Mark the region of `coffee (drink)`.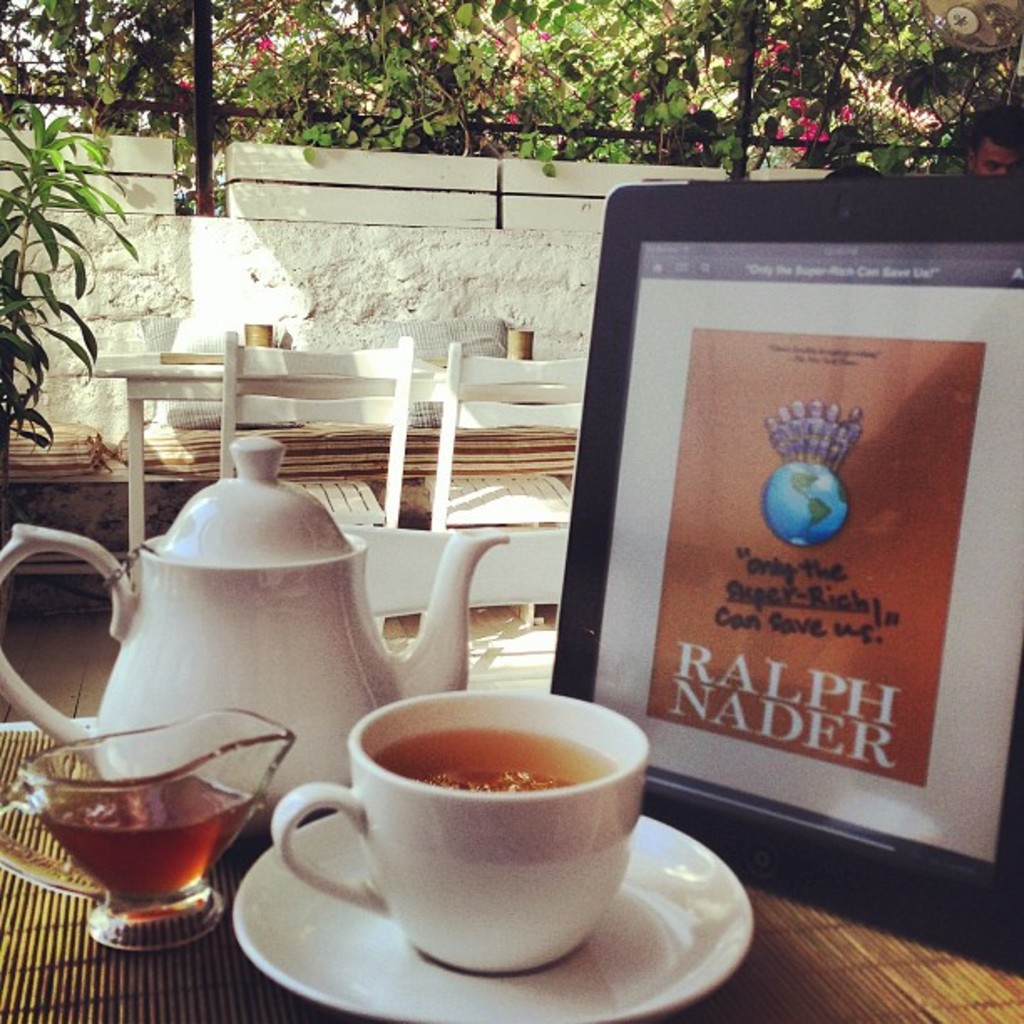
Region: x1=33, y1=775, x2=254, y2=910.
